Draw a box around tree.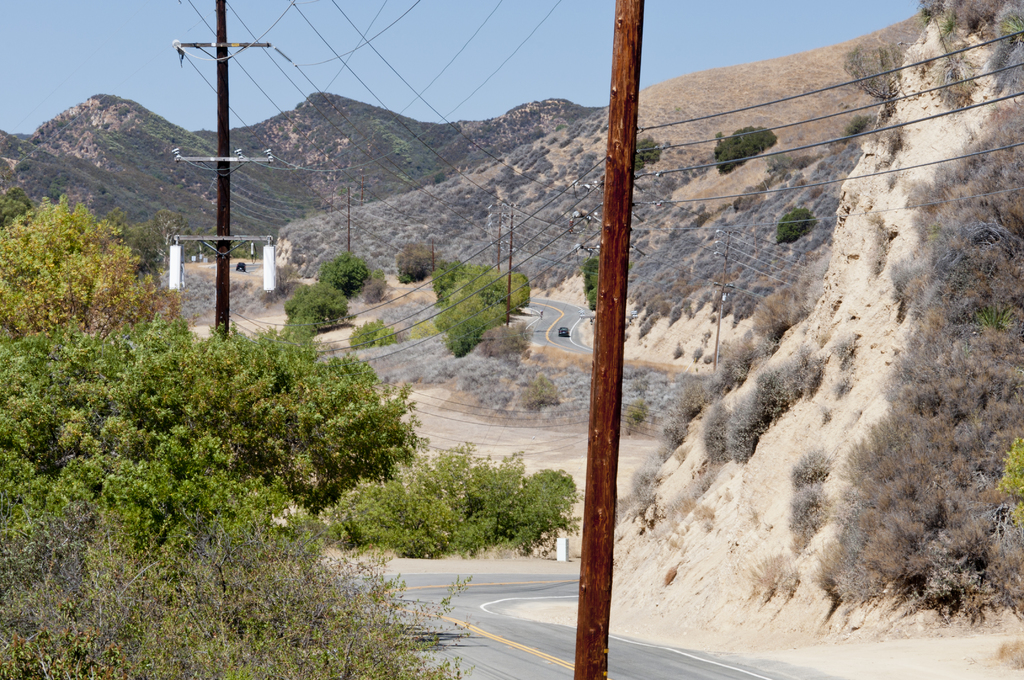
<box>323,252,366,304</box>.
